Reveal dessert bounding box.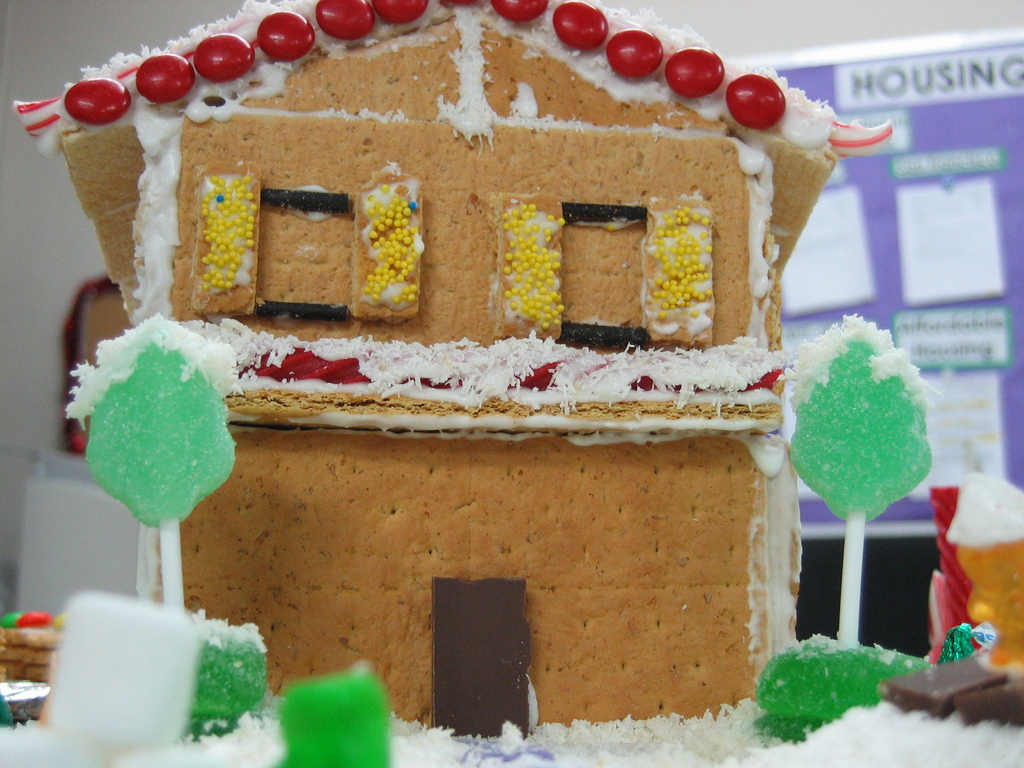
Revealed: (left=138, top=437, right=771, bottom=724).
